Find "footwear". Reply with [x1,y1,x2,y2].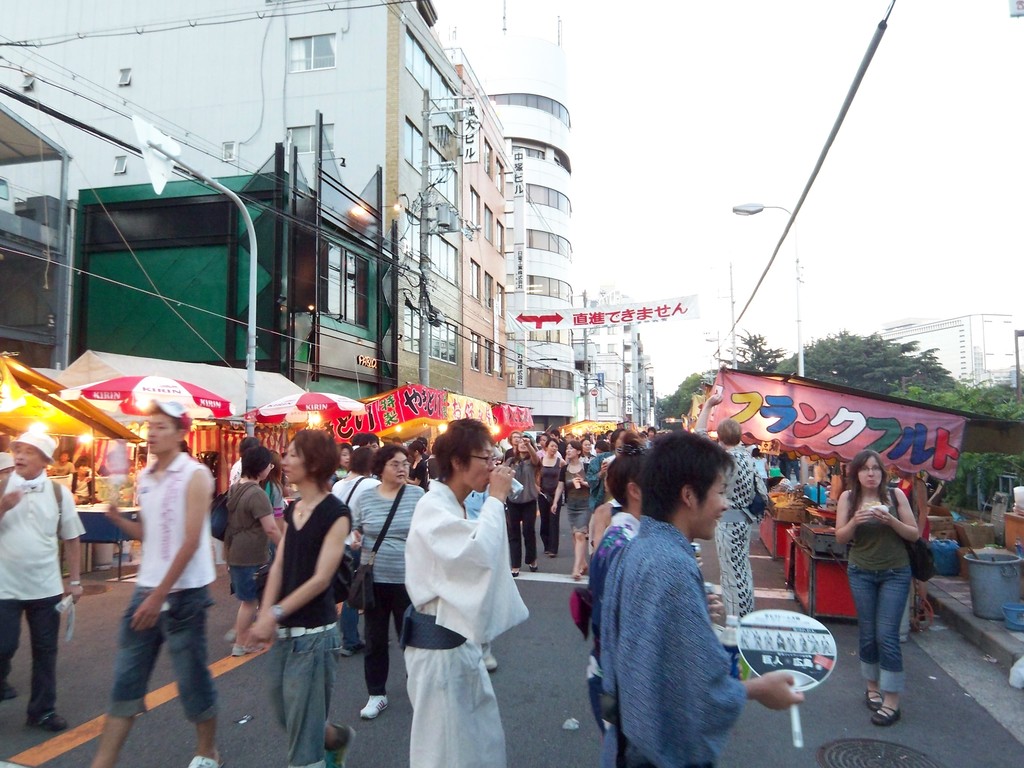
[189,755,223,767].
